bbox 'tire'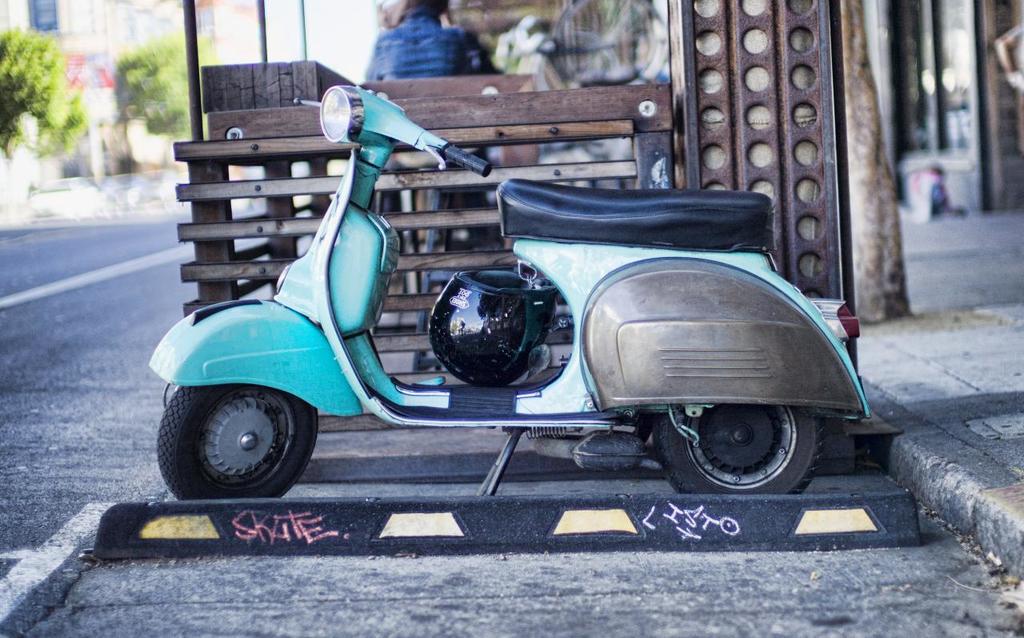
box=[144, 378, 313, 504]
